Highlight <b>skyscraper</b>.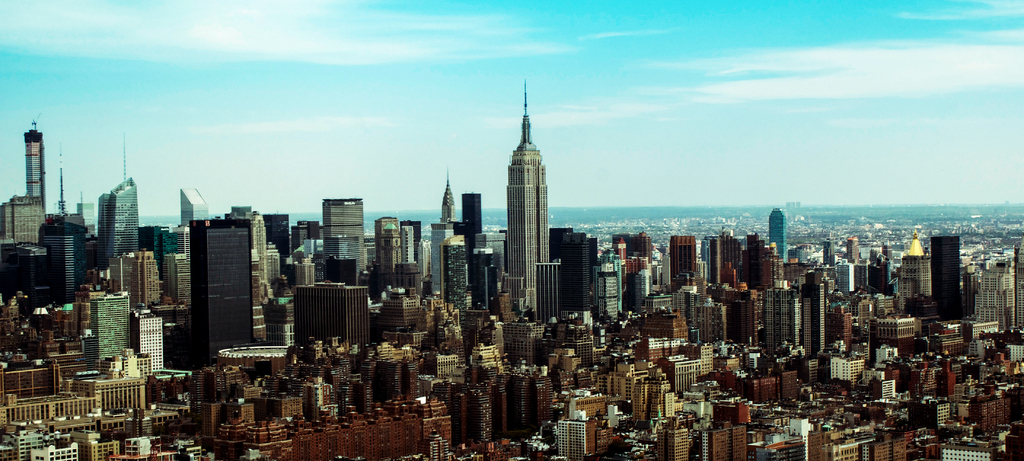
Highlighted region: (left=442, top=234, right=467, bottom=321).
